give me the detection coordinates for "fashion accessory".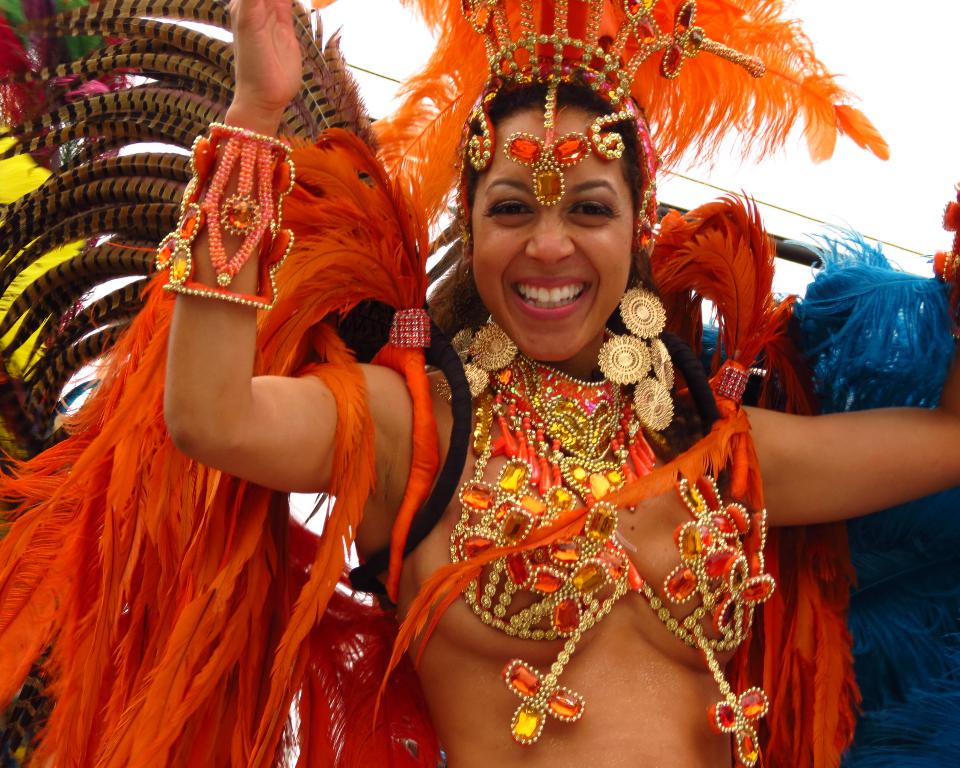
box(593, 273, 676, 430).
